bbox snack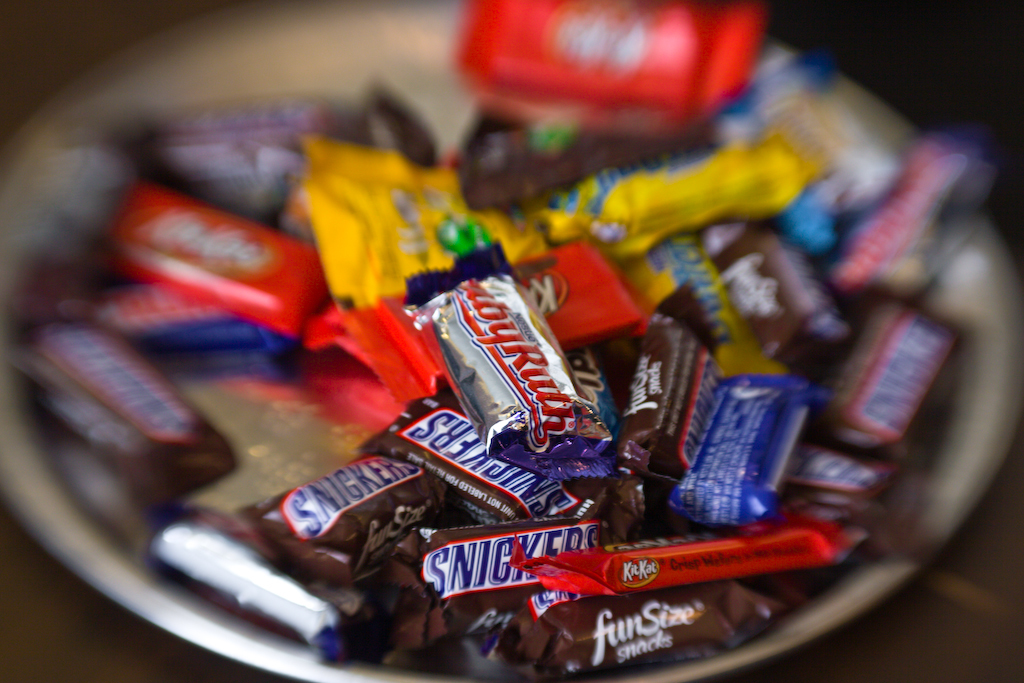
Rect(12, 116, 974, 664)
